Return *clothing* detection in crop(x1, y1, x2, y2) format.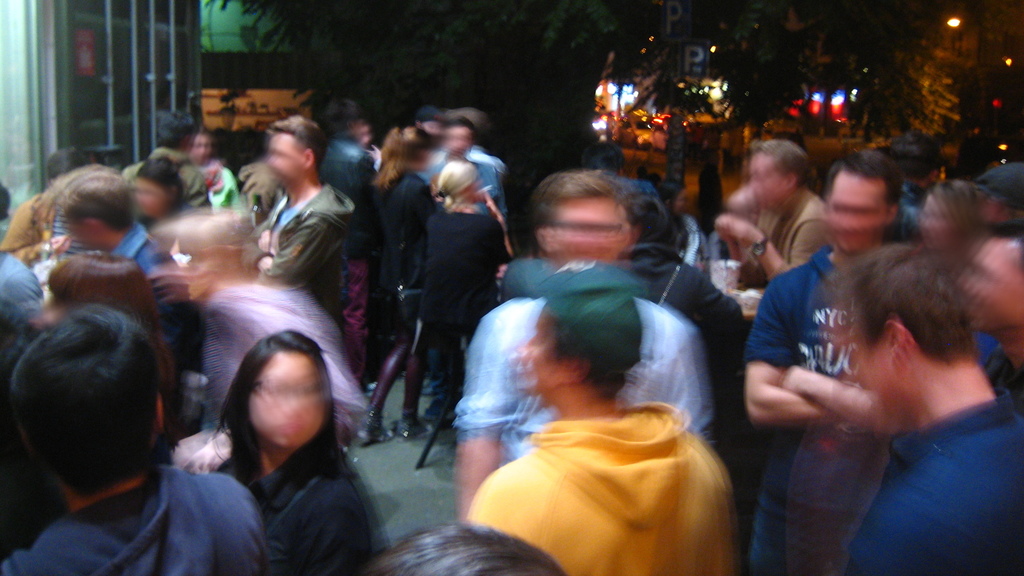
crop(451, 297, 721, 461).
